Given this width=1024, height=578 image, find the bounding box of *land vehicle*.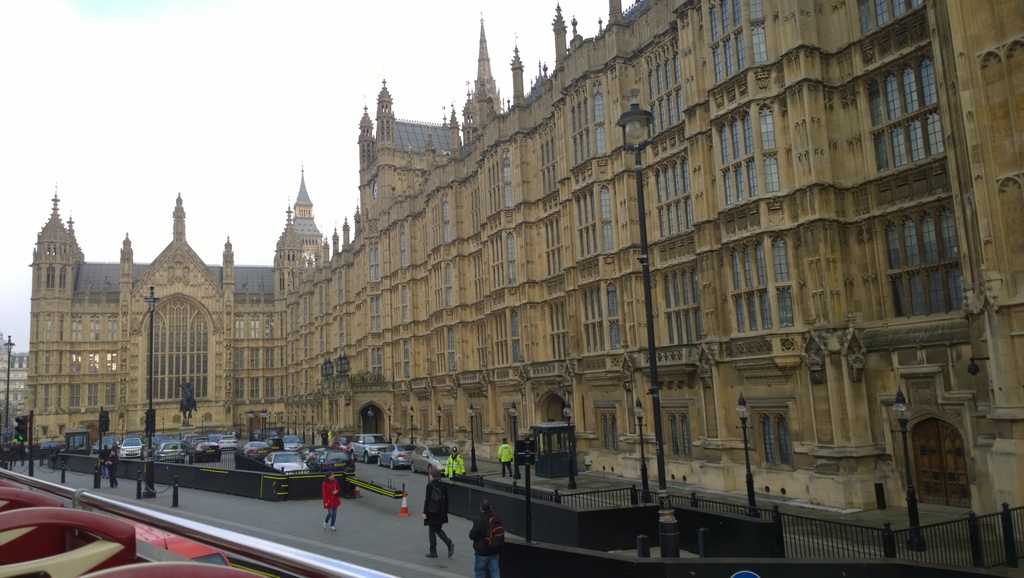
{"left": 92, "top": 439, "right": 115, "bottom": 453}.
